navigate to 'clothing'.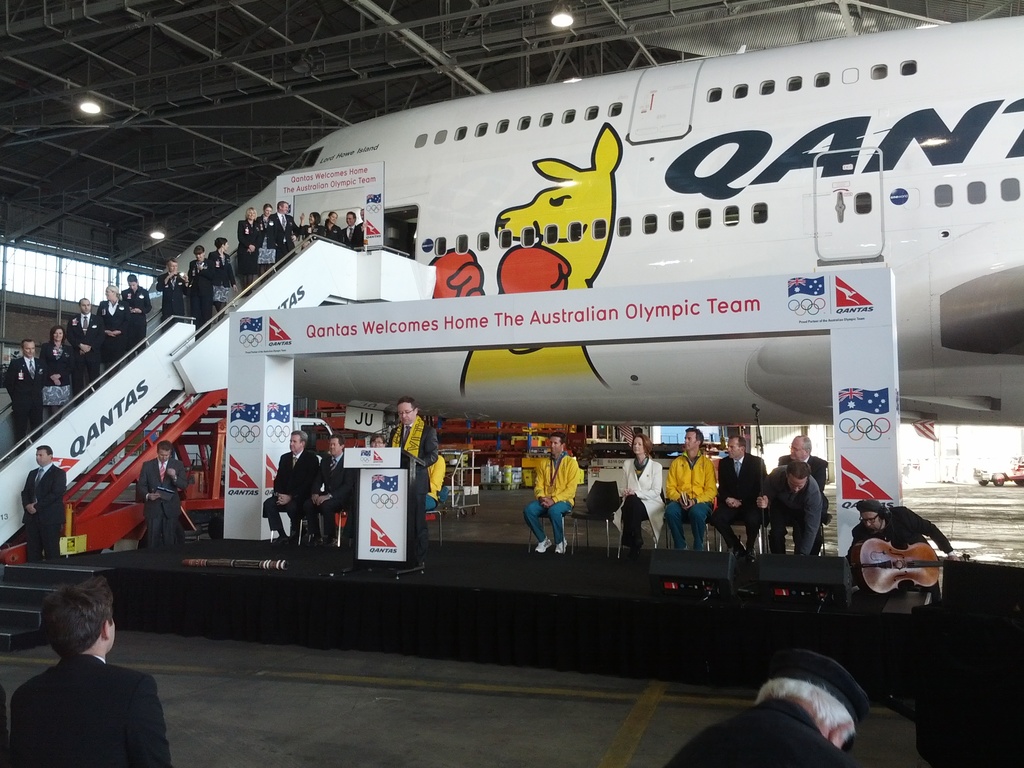
Navigation target: [x1=259, y1=204, x2=273, y2=242].
